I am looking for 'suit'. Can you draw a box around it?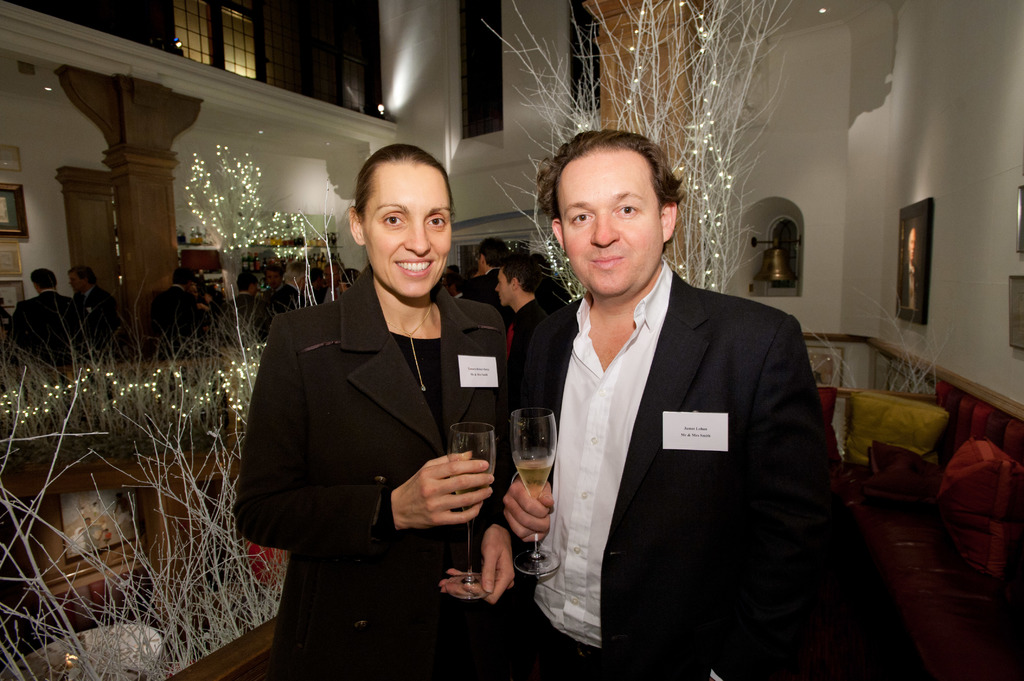
Sure, the bounding box is 9 282 84 362.
